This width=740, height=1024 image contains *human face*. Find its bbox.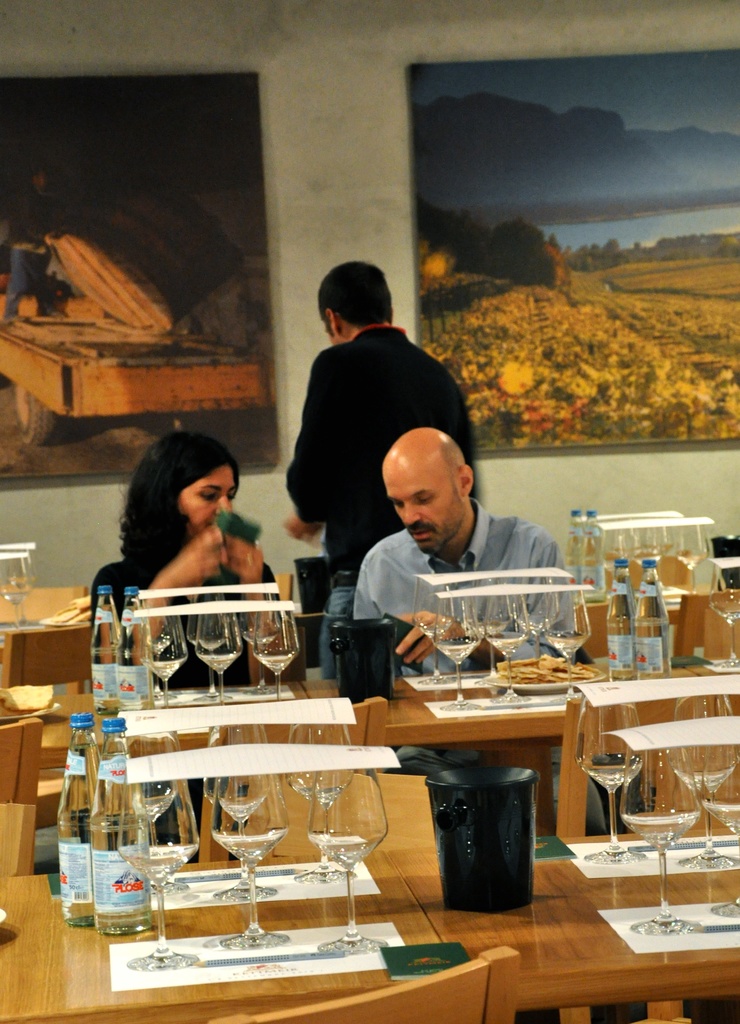
<bbox>170, 466, 226, 532</bbox>.
